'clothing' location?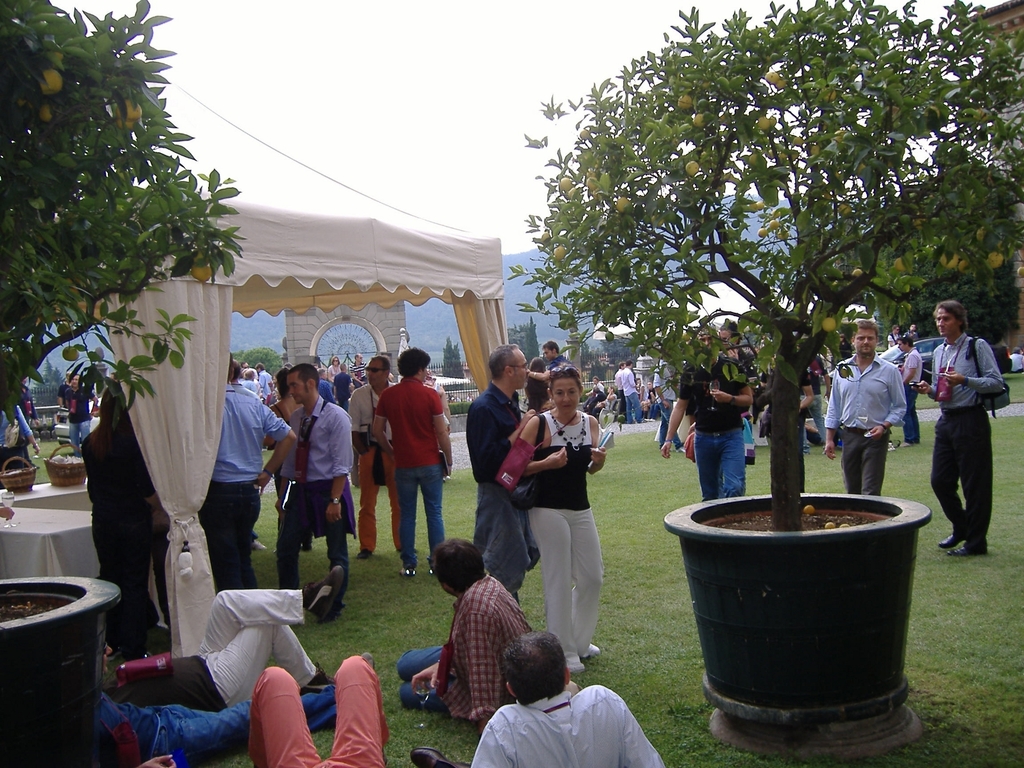
462 373 530 595
